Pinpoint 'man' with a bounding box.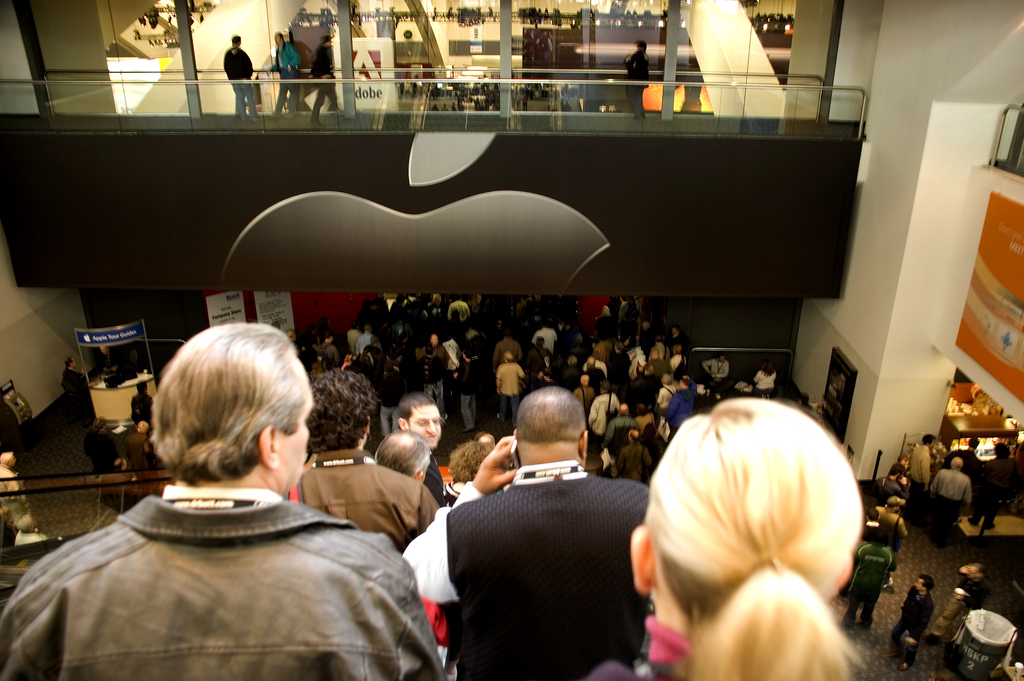
region(665, 375, 699, 438).
